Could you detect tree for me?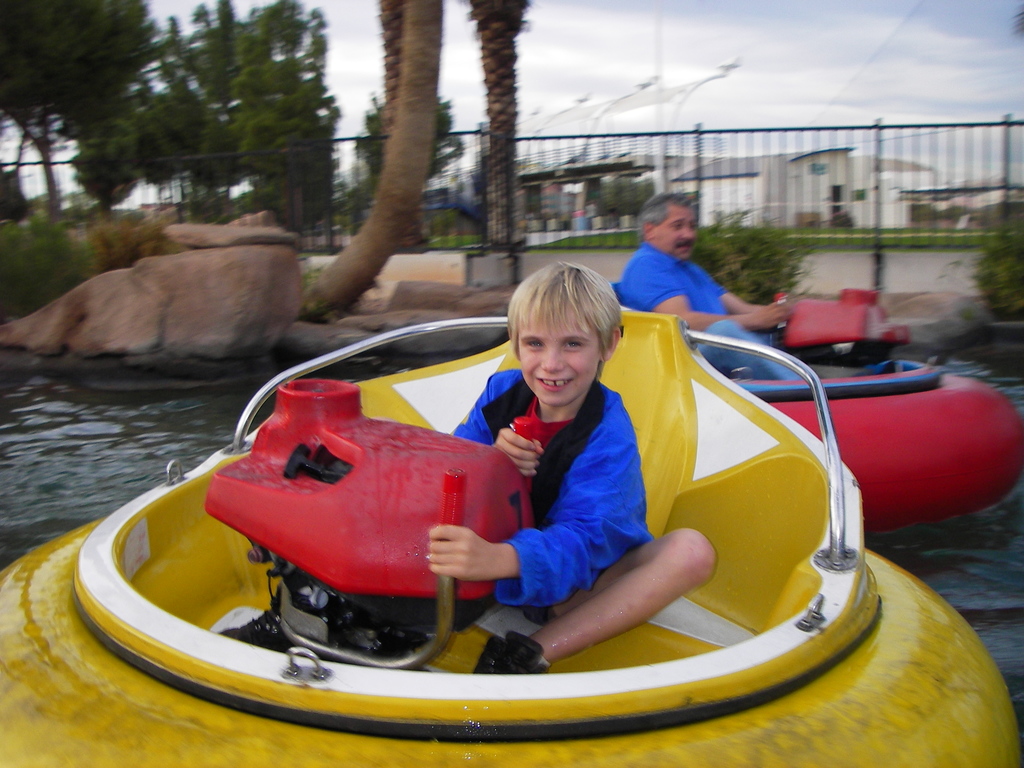
Detection result: BBox(159, 41, 660, 282).
